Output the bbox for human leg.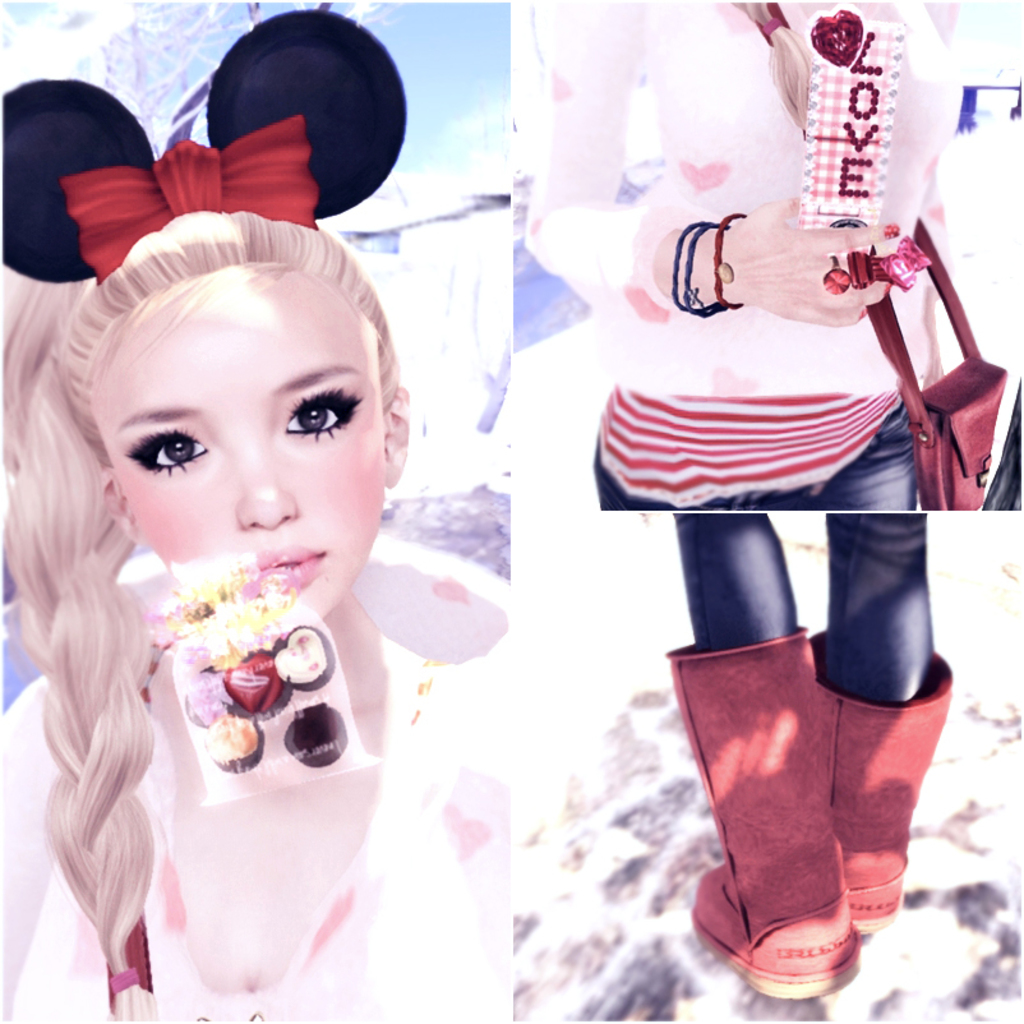
bbox=(816, 511, 952, 944).
